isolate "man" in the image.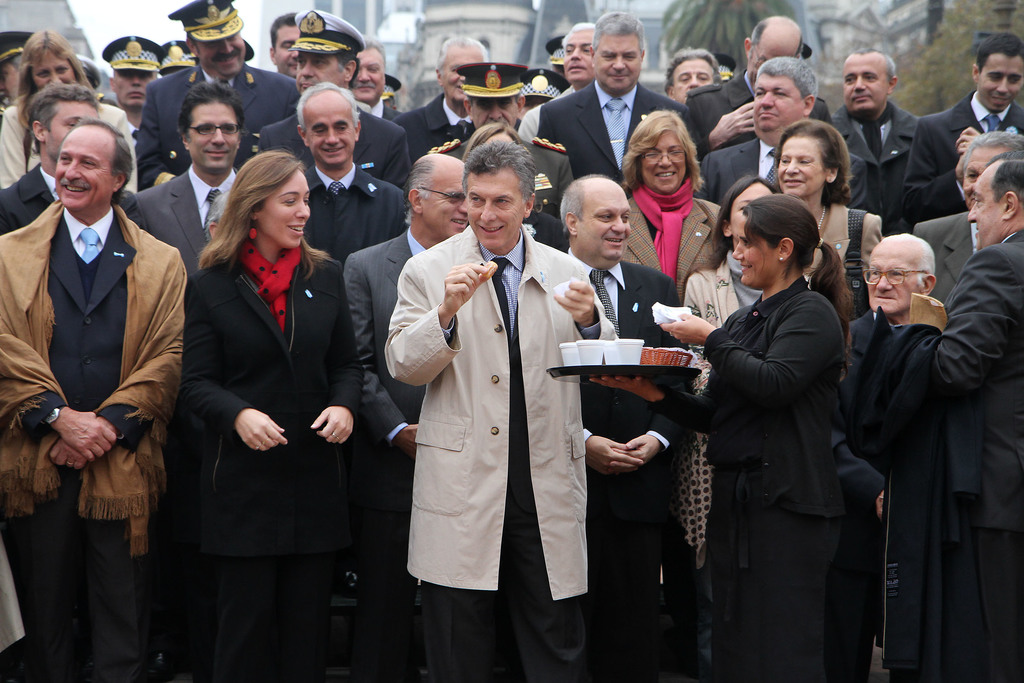
Isolated region: rect(378, 71, 403, 110).
